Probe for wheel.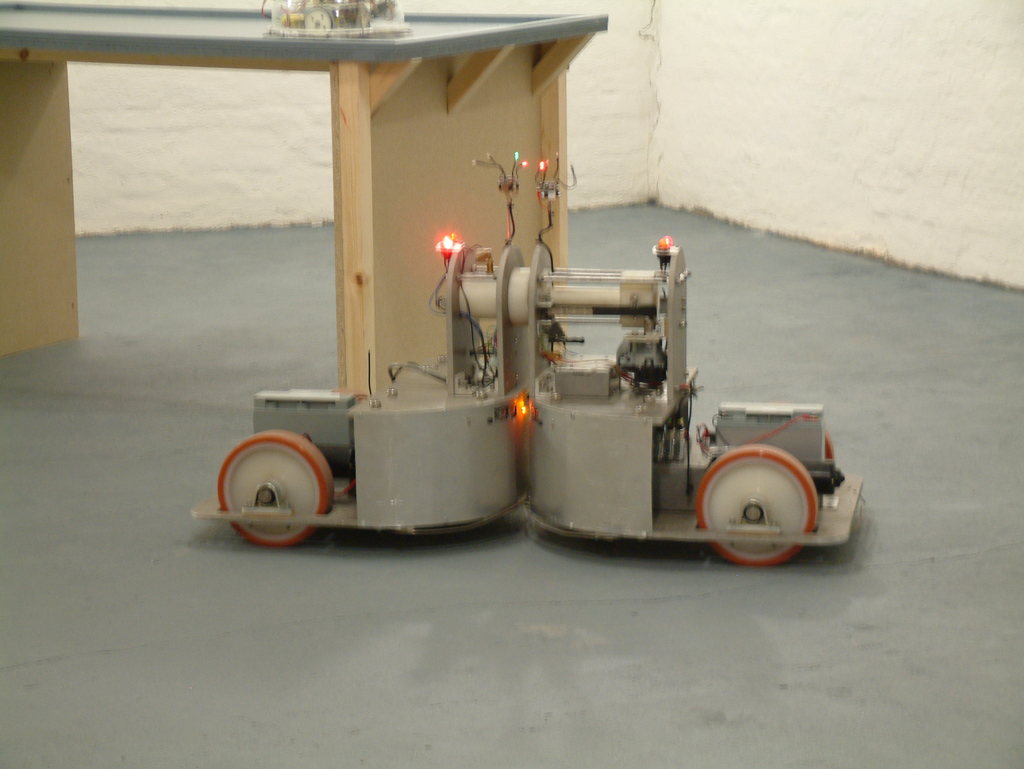
Probe result: <box>696,445,817,566</box>.
